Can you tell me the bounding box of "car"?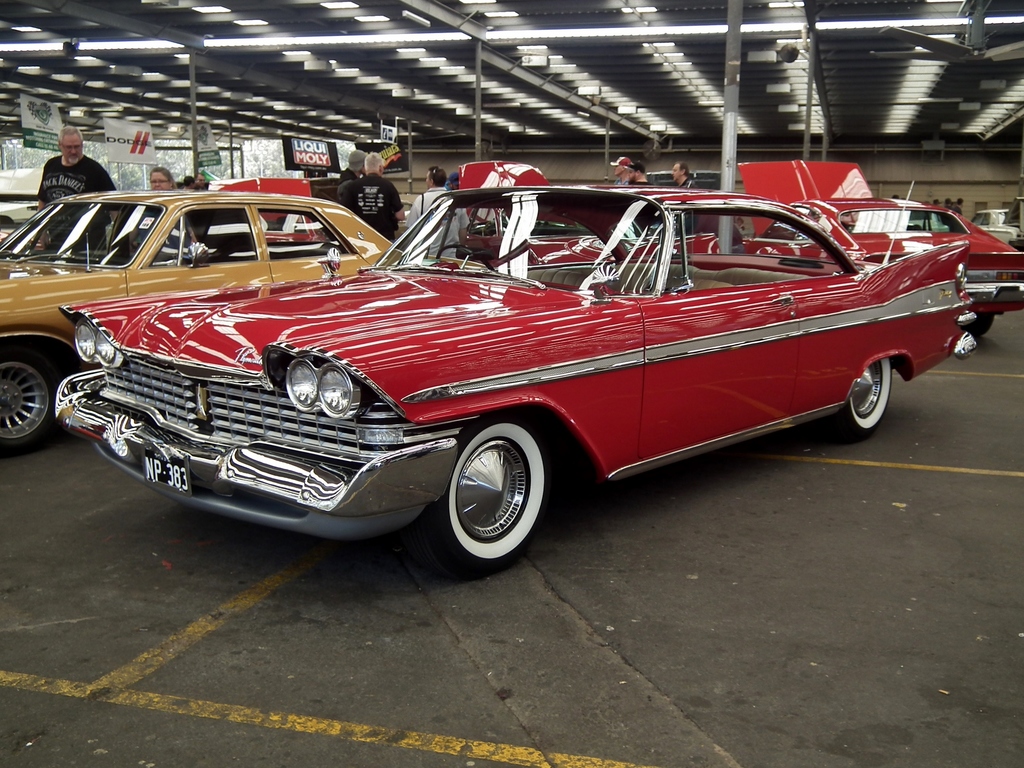
[0, 189, 402, 447].
